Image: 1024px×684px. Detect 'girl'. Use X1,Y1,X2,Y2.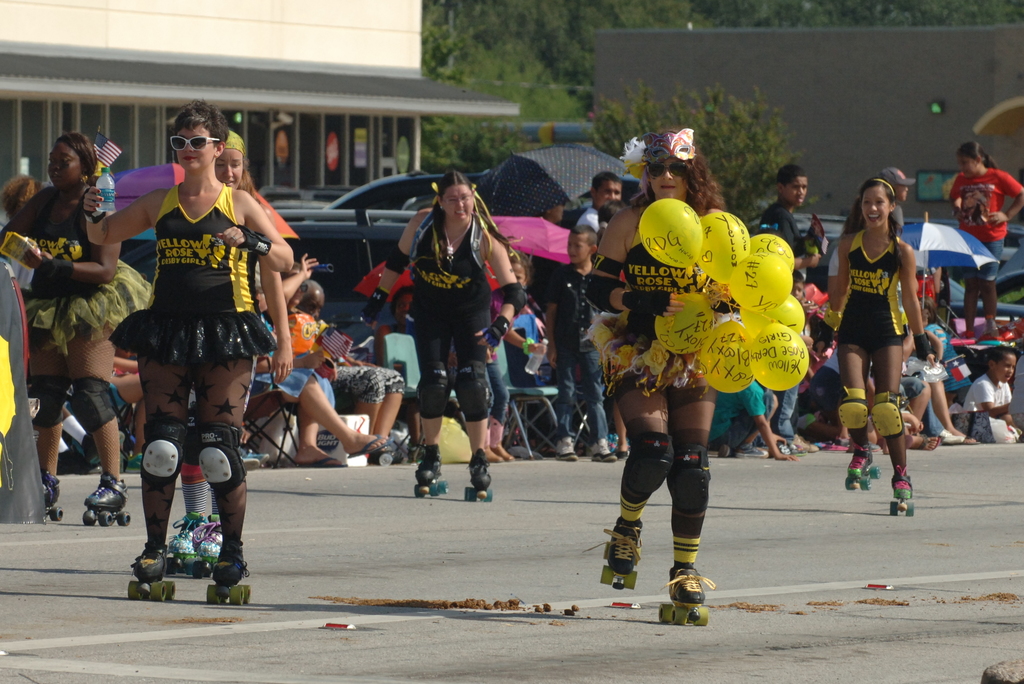
810,181,932,510.
